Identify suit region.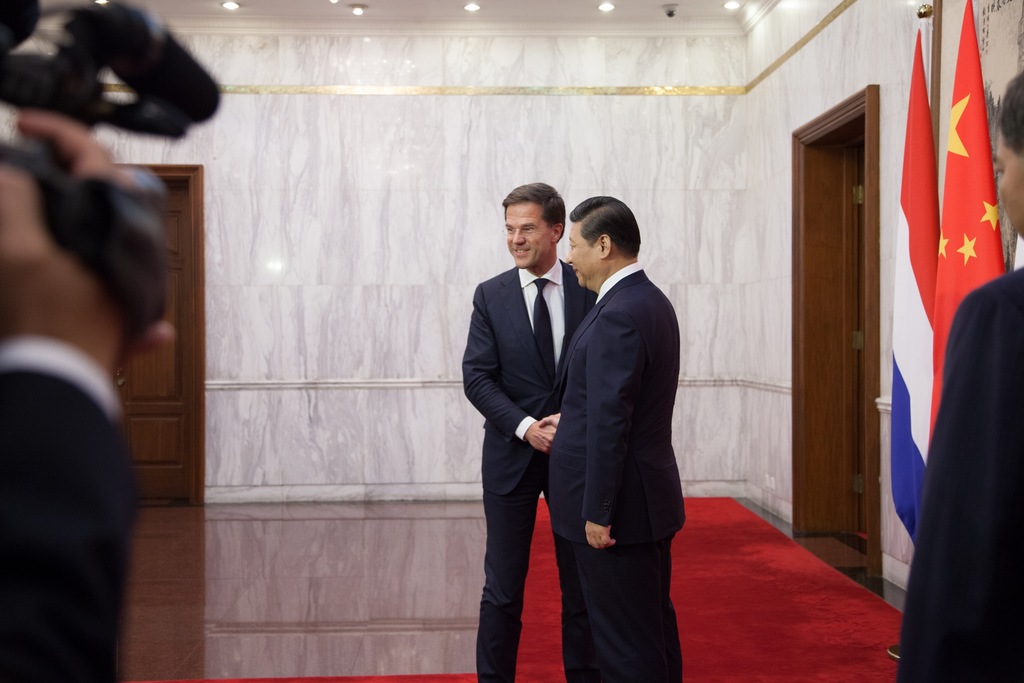
Region: 541 262 683 682.
